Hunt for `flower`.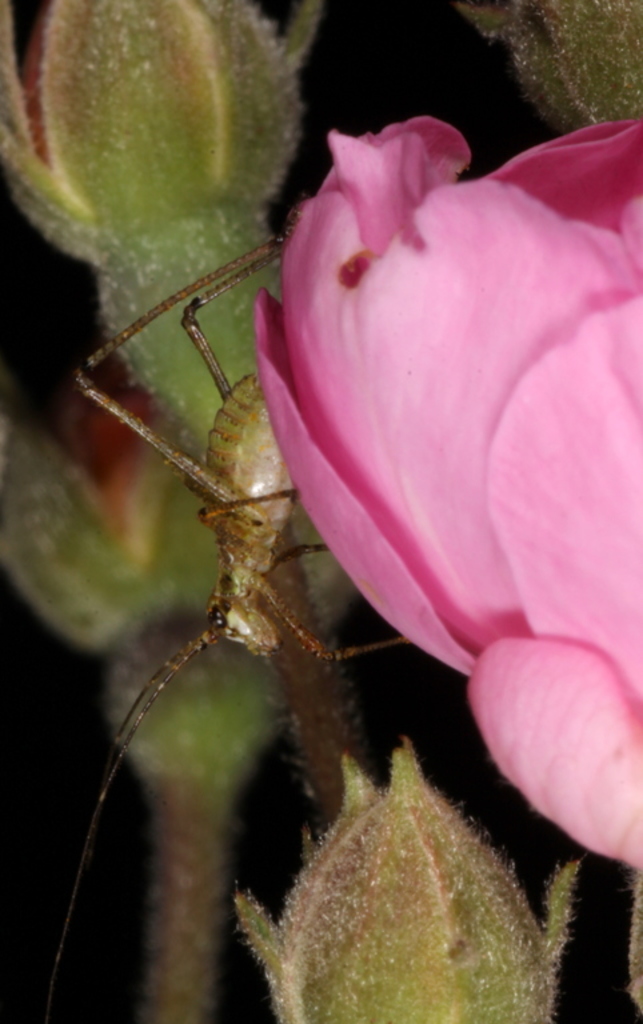
Hunted down at {"x1": 243, "y1": 109, "x2": 642, "y2": 876}.
